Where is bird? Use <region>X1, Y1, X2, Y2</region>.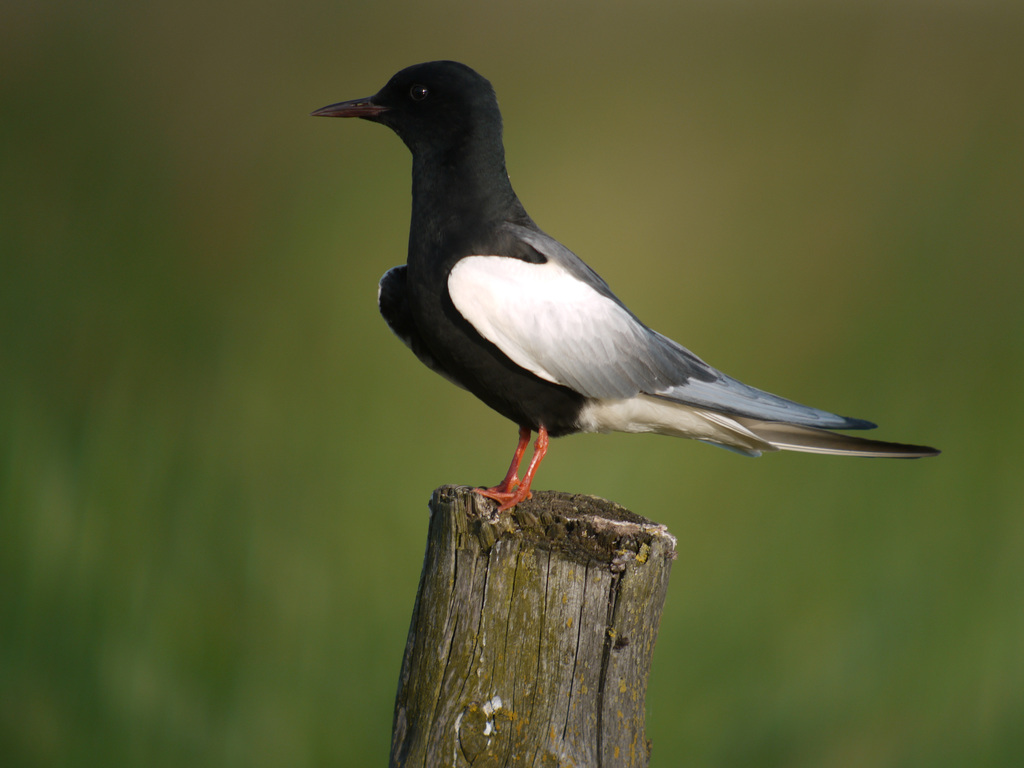
<region>305, 55, 944, 512</region>.
